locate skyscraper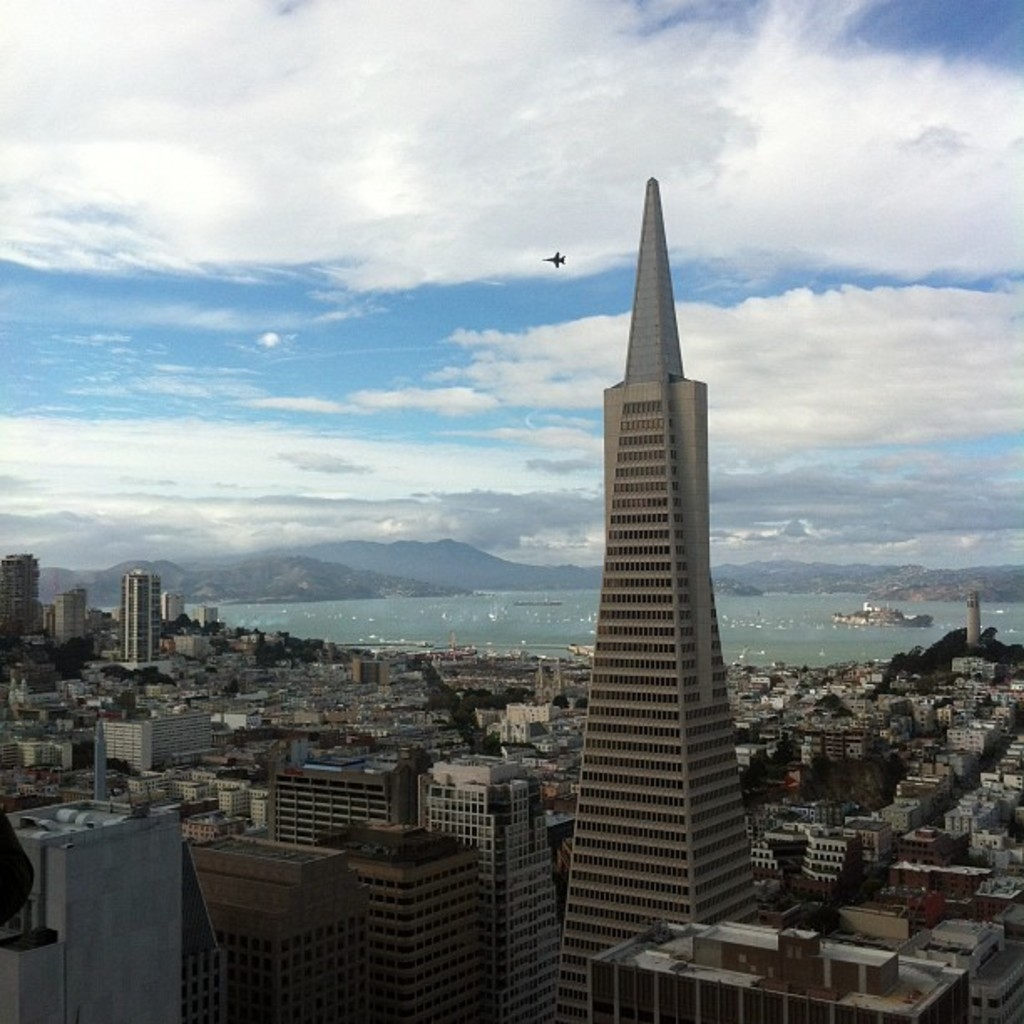
(0,780,171,1021)
